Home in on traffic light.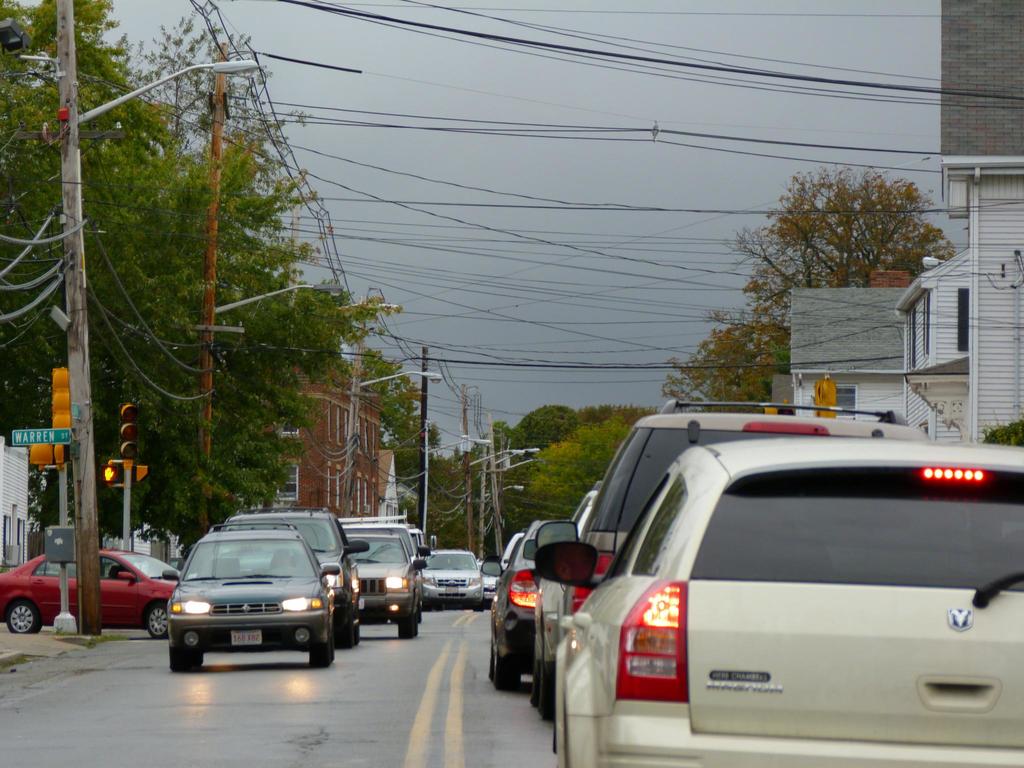
Homed in at Rect(120, 403, 137, 461).
